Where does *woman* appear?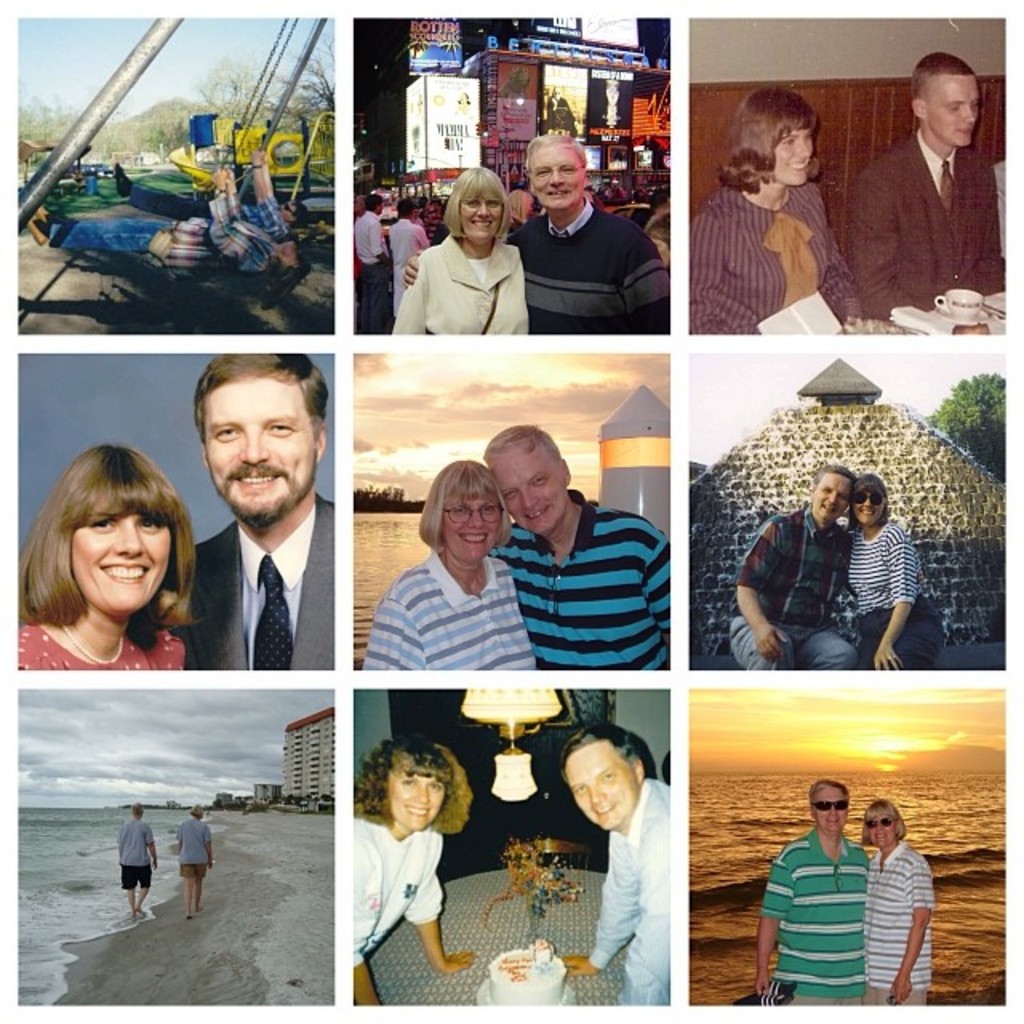
Appears at <region>394, 173, 534, 331</region>.
